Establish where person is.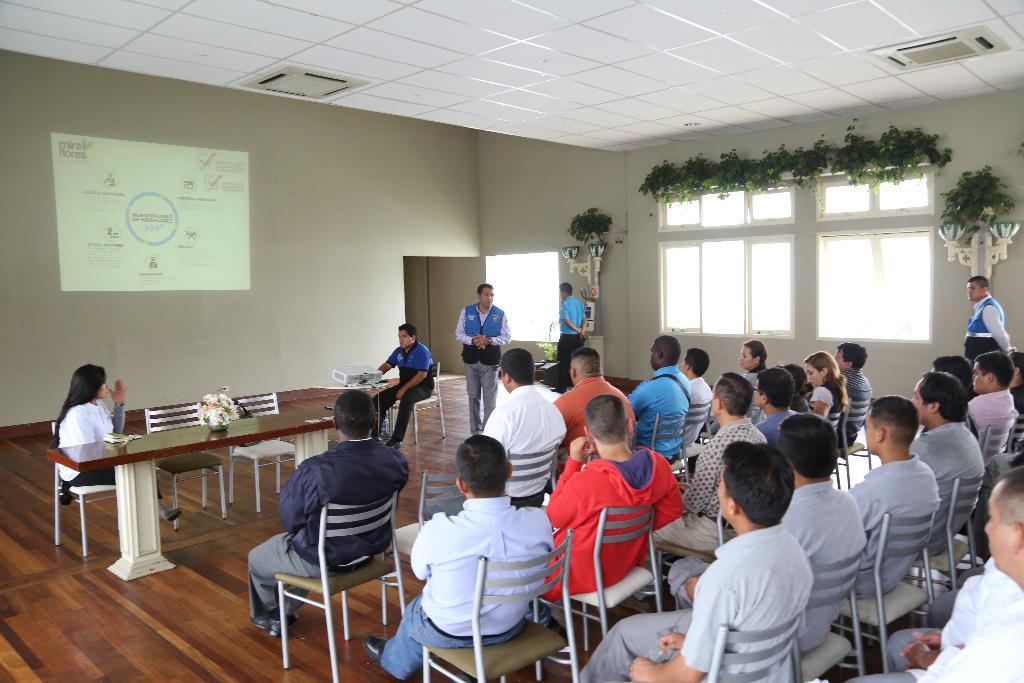
Established at {"x1": 553, "y1": 281, "x2": 593, "y2": 387}.
